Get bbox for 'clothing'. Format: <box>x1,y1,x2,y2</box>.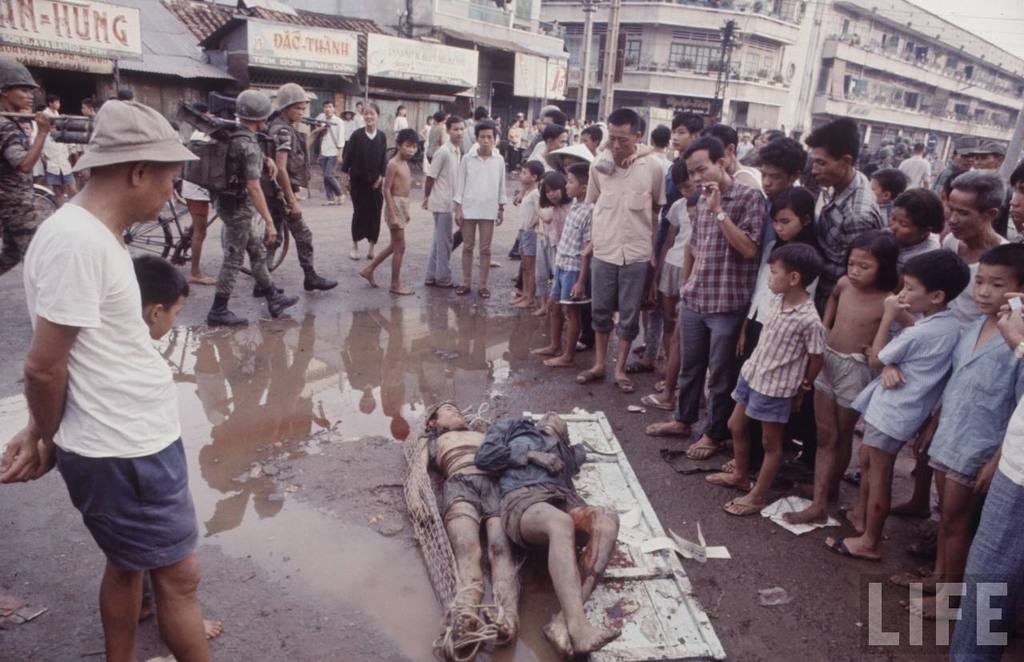
<box>266,109,317,294</box>.
